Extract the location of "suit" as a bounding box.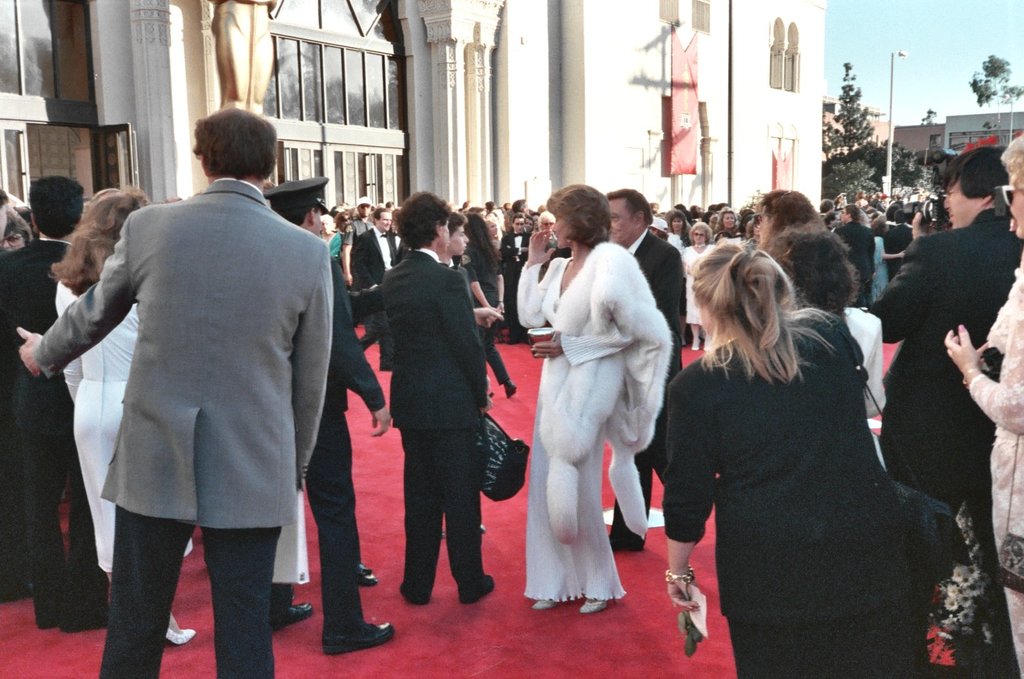
866 201 1023 515.
